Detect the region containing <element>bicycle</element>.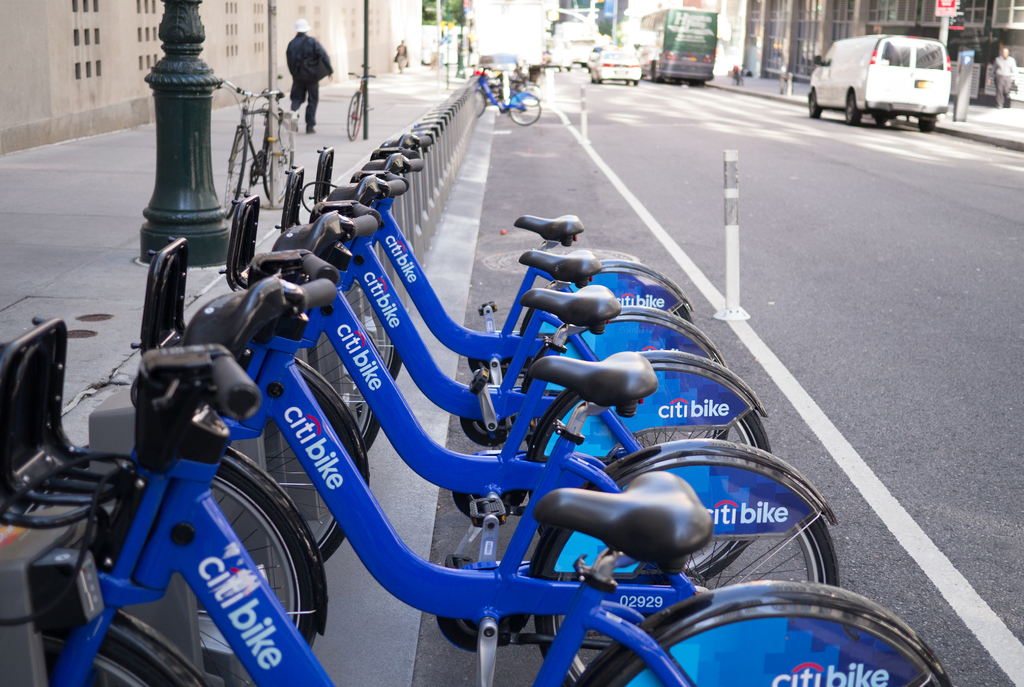
region(212, 76, 300, 220).
